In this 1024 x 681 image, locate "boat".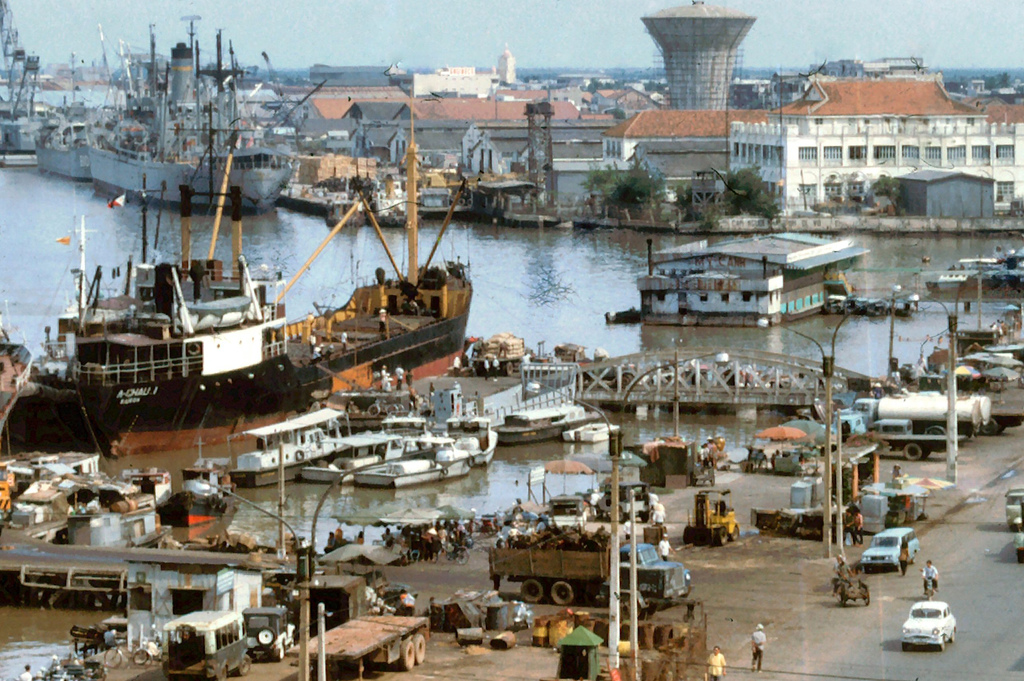
Bounding box: [x1=27, y1=13, x2=124, y2=180].
